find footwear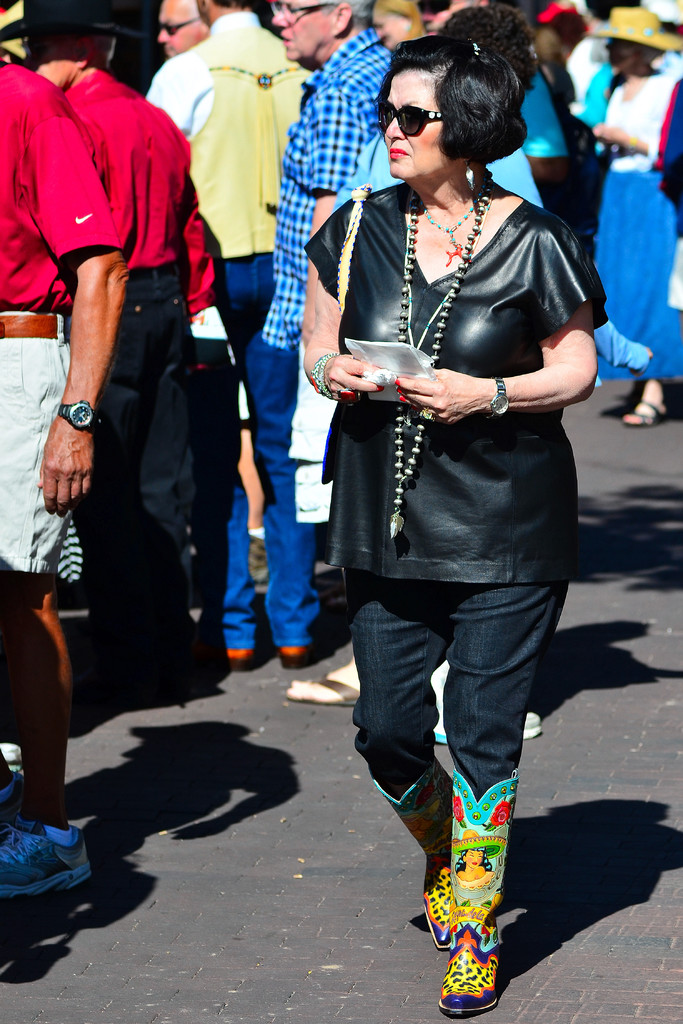
[0, 767, 29, 832]
